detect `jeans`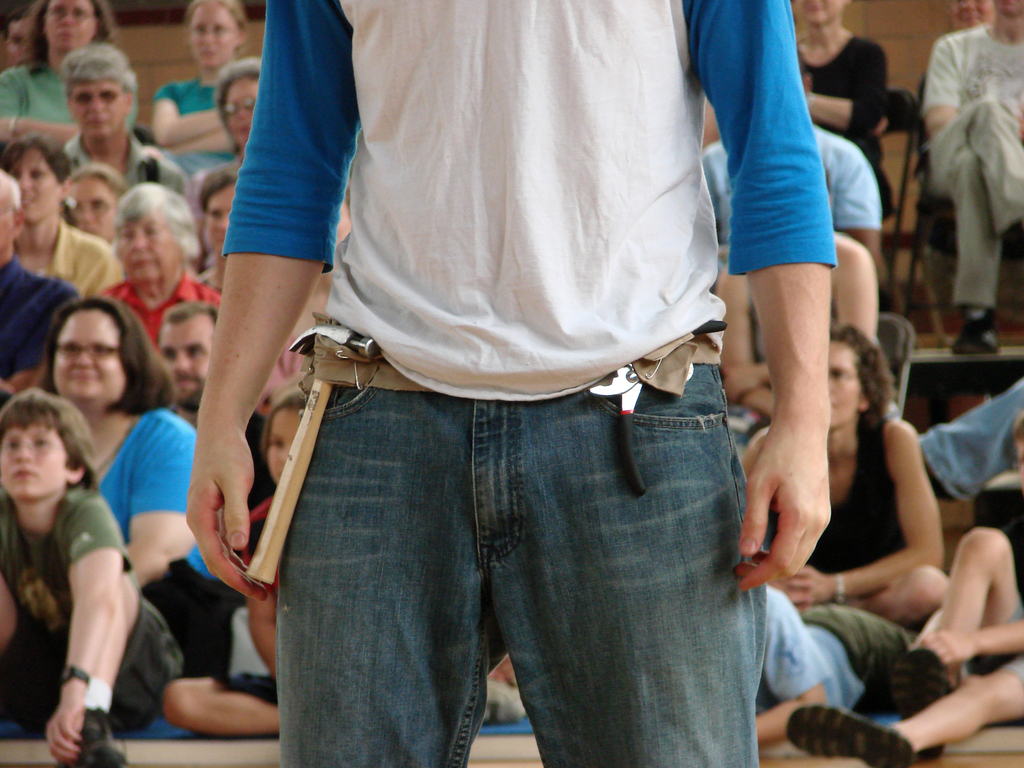
[281,364,762,767]
